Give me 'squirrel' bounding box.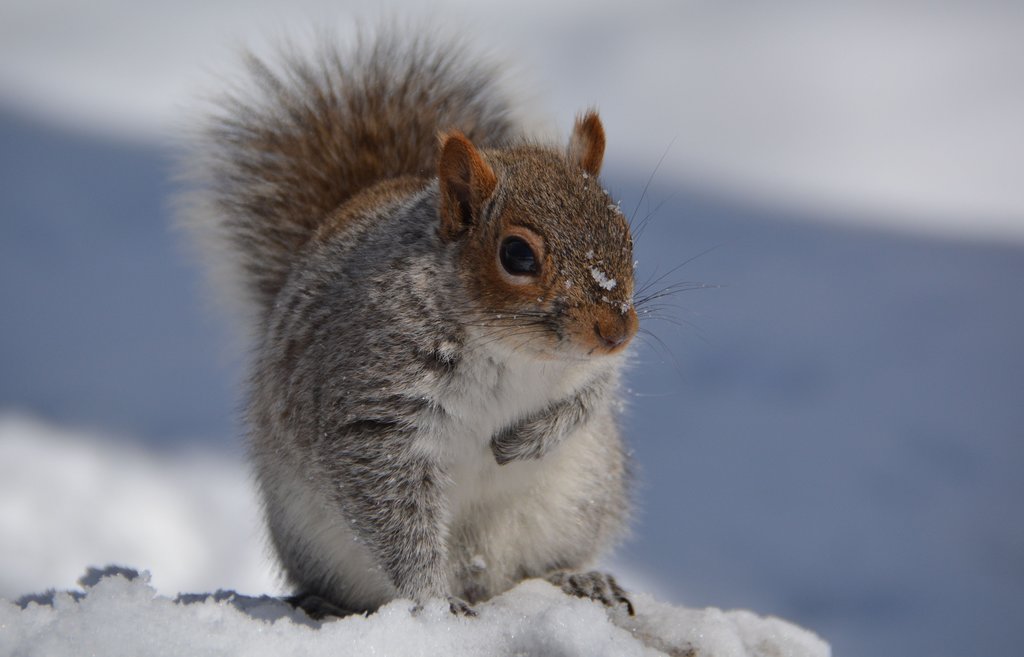
{"x1": 189, "y1": 23, "x2": 695, "y2": 637}.
